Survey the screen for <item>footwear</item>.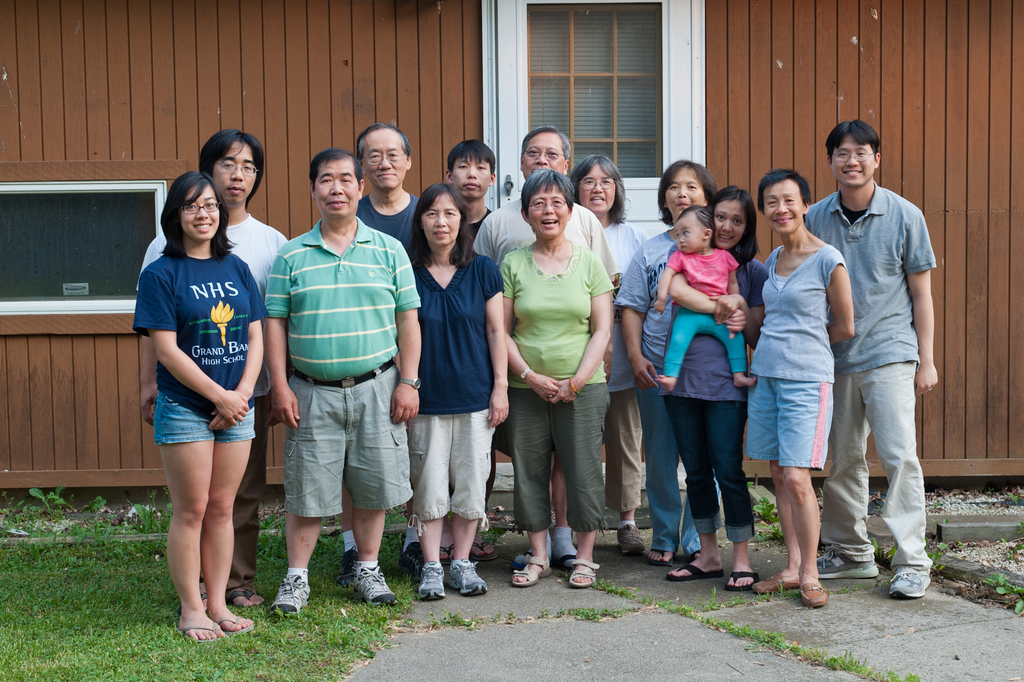
Survey found: bbox=(397, 544, 425, 574).
